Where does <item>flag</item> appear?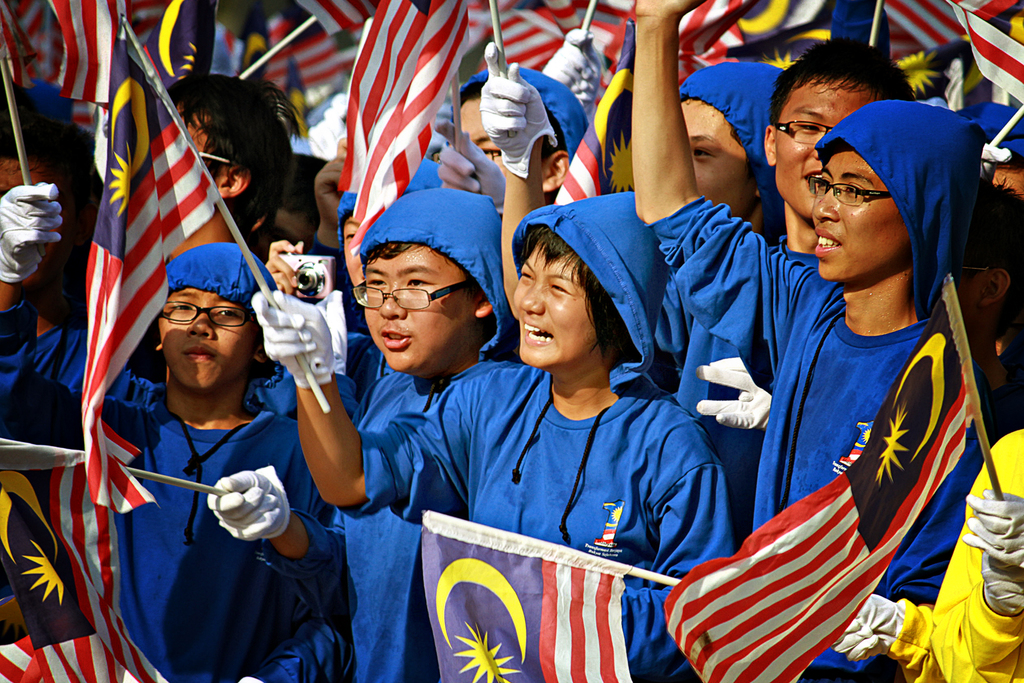
Appears at bbox=[550, 25, 651, 201].
